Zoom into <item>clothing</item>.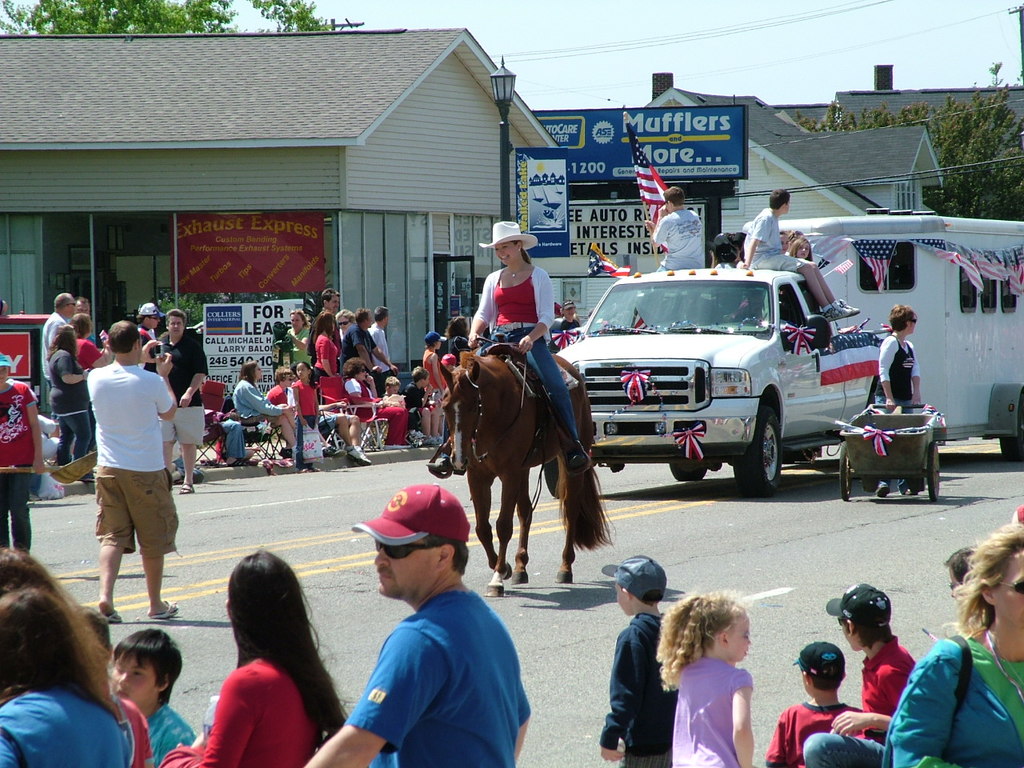
Zoom target: crop(763, 702, 869, 767).
